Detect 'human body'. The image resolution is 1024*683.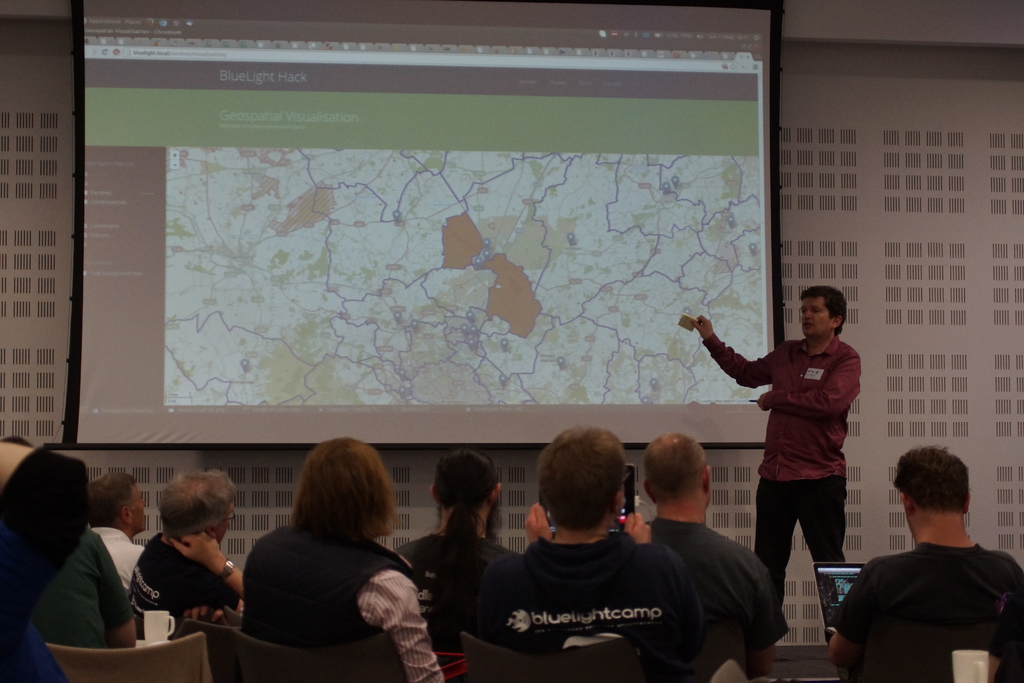
[x1=828, y1=448, x2=1023, y2=682].
